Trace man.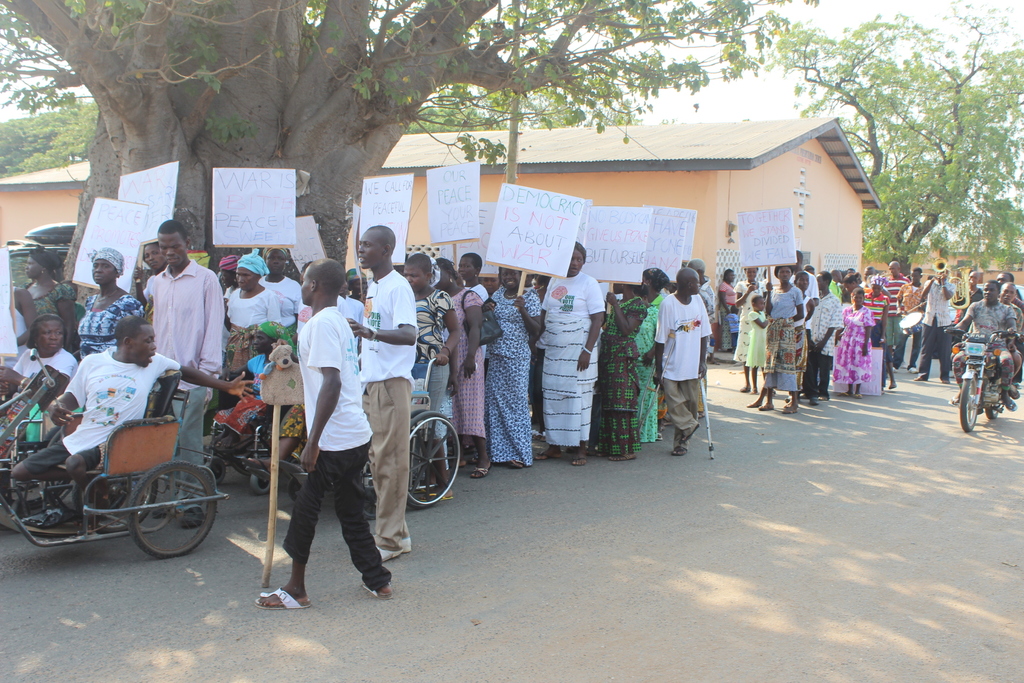
Traced to <region>349, 225, 415, 557</region>.
